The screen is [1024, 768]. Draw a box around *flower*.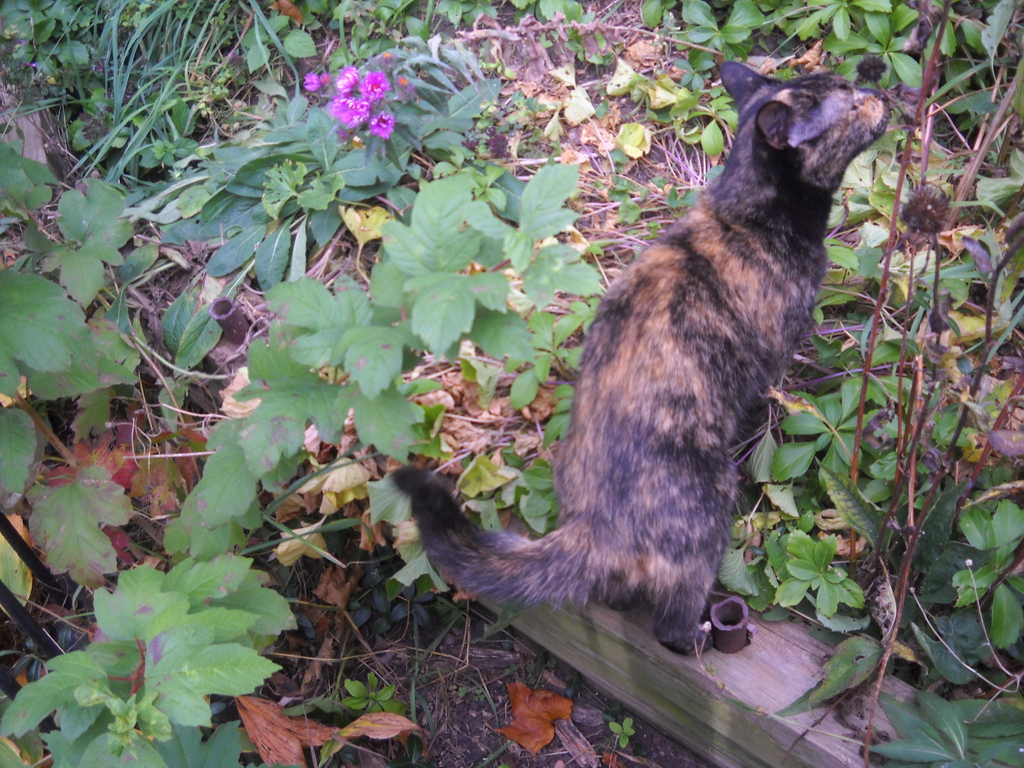
[335, 67, 365, 95].
